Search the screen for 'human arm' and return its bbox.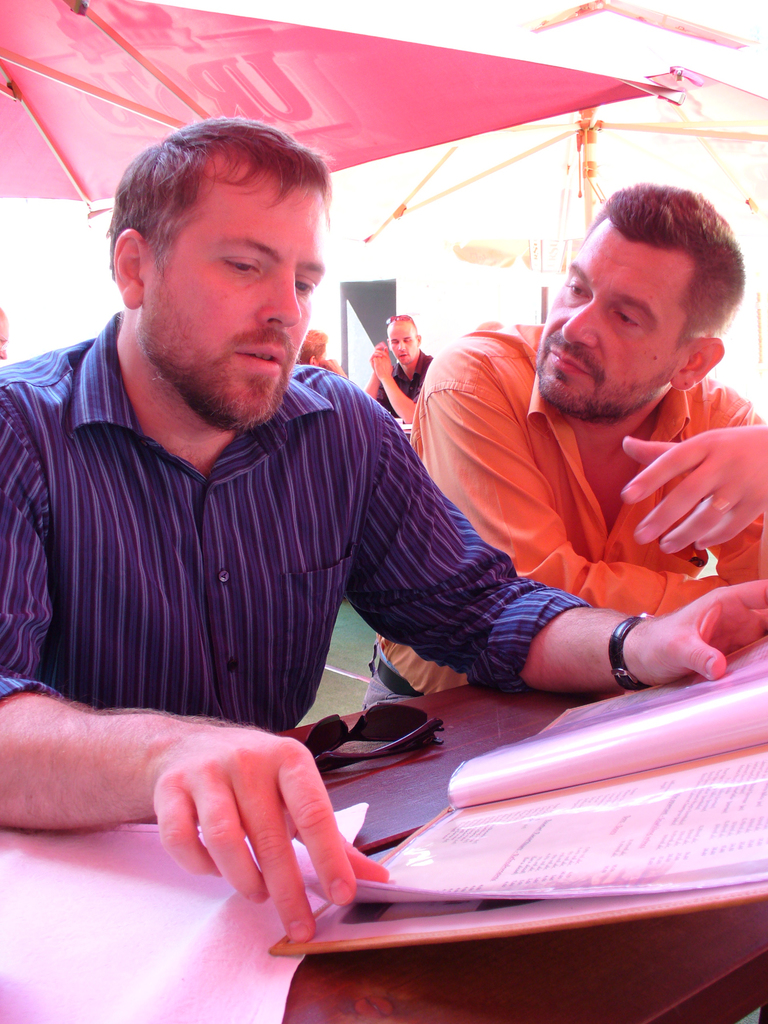
Found: {"x1": 609, "y1": 388, "x2": 767, "y2": 579}.
